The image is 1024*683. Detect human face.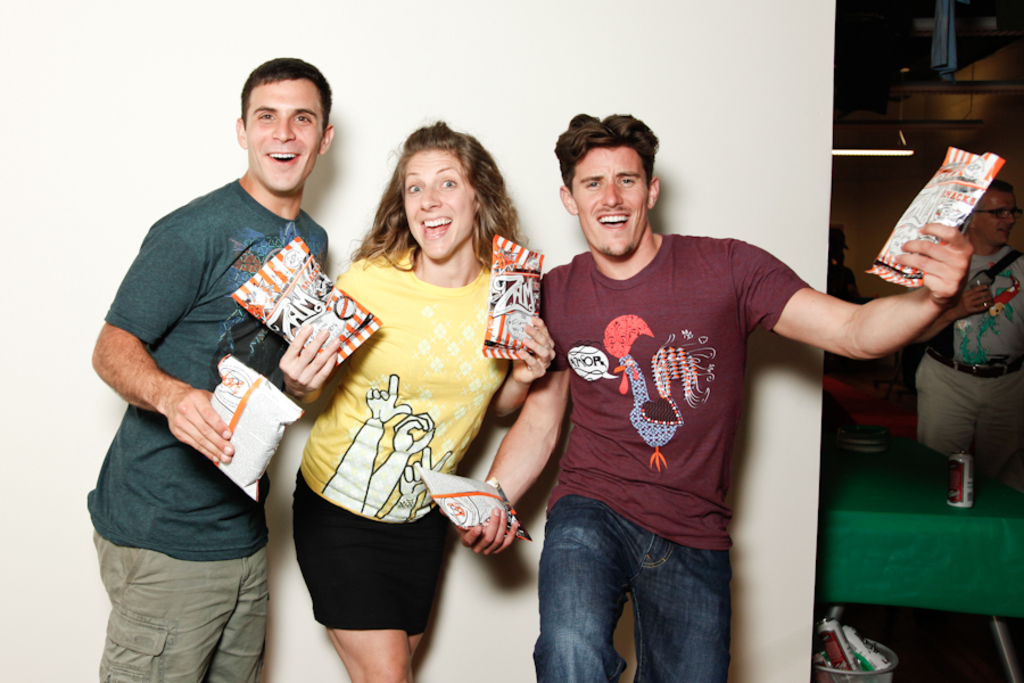
Detection: {"x1": 573, "y1": 149, "x2": 649, "y2": 256}.
